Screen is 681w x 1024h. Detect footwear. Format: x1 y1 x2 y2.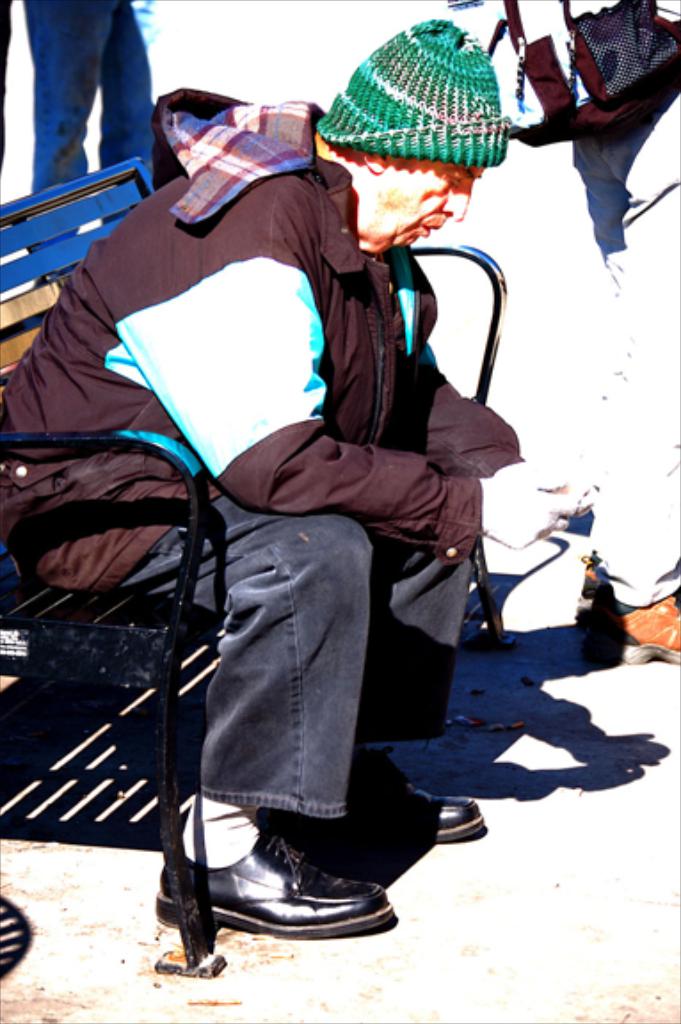
181 837 400 946.
